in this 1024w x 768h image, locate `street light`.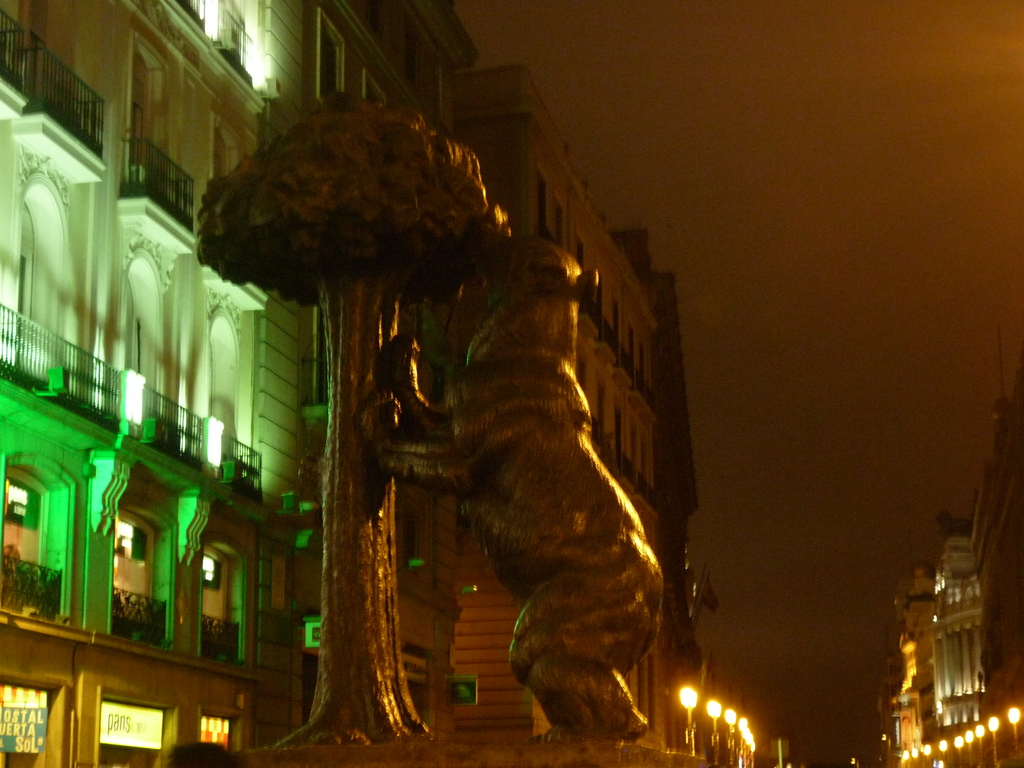
Bounding box: Rect(964, 728, 977, 767).
